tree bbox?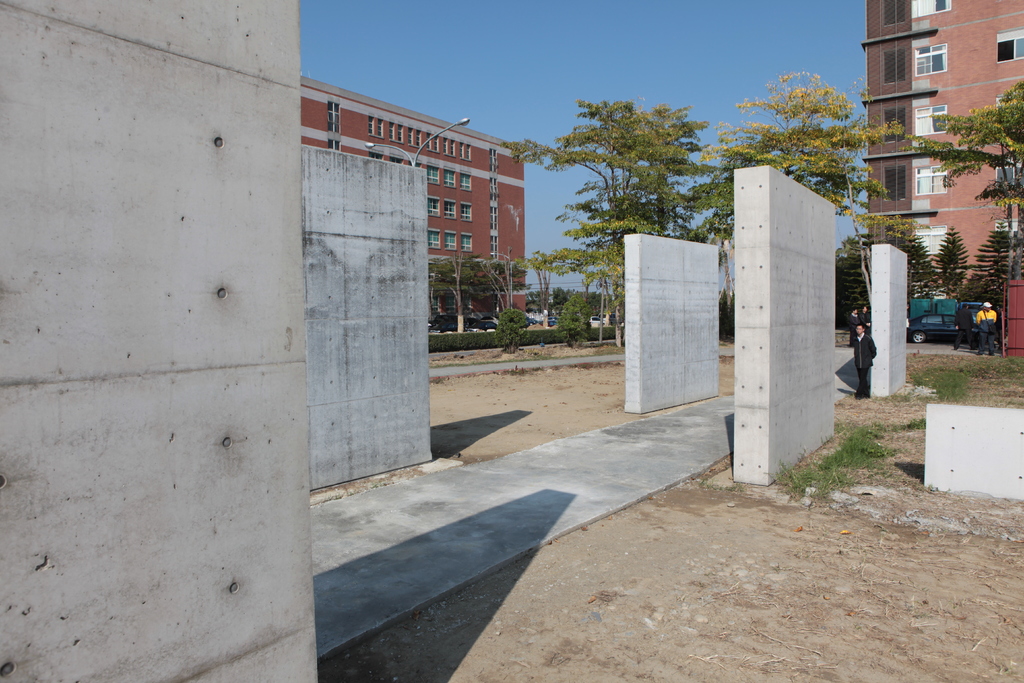
rect(957, 220, 1021, 339)
